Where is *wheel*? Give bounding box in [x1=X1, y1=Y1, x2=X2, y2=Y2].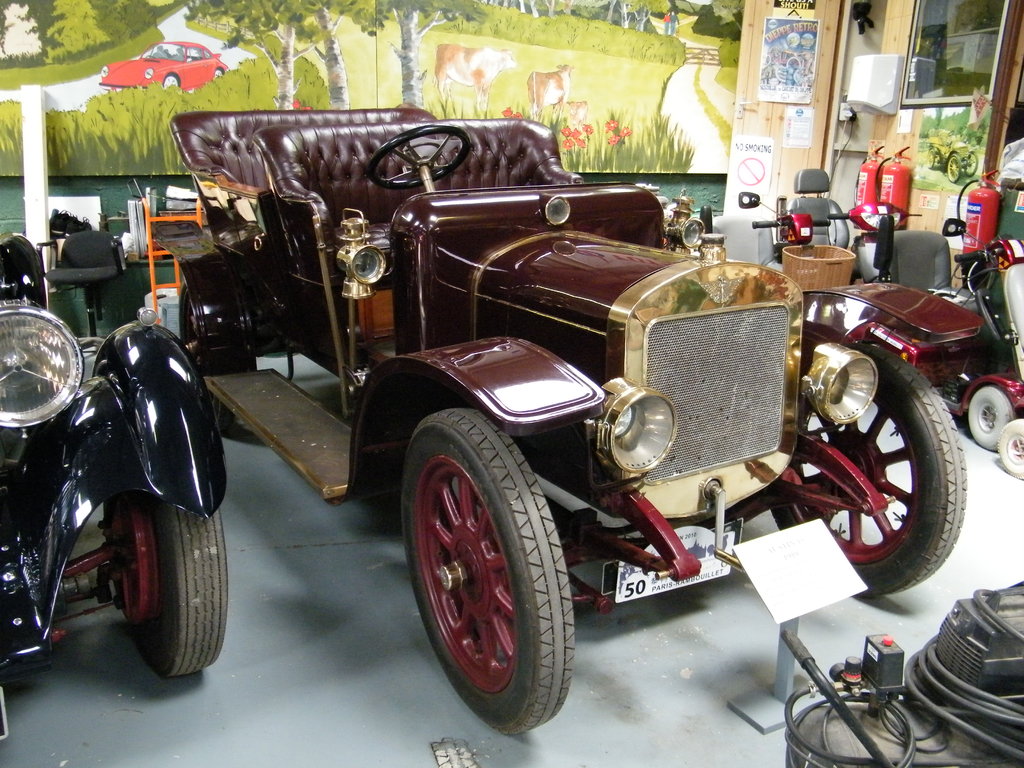
[x1=100, y1=495, x2=229, y2=684].
